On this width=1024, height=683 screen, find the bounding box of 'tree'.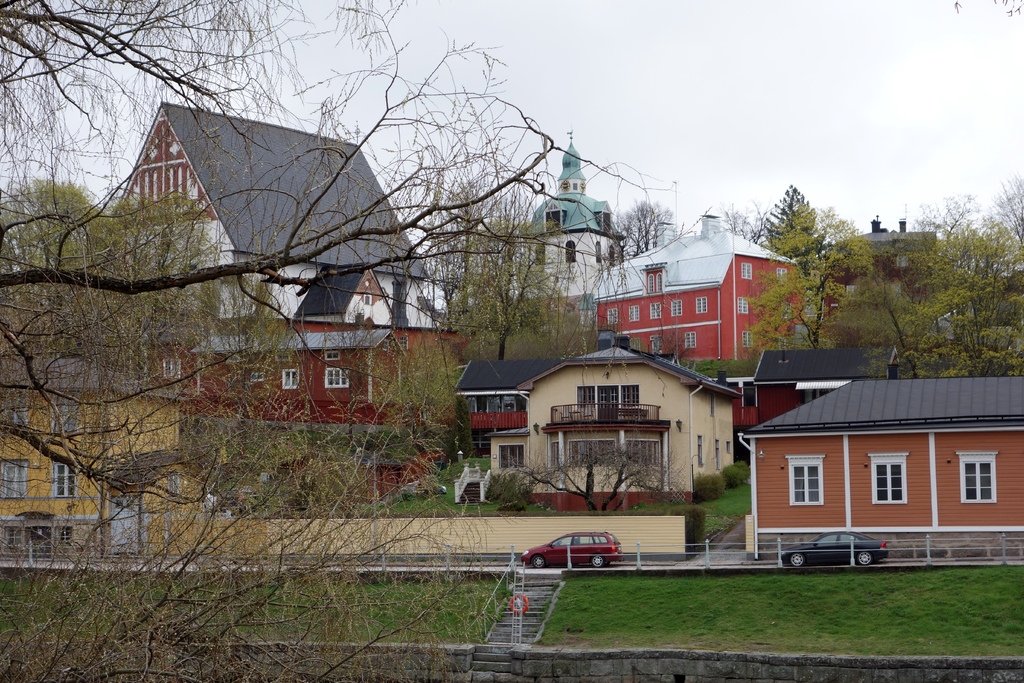
Bounding box: left=0, top=0, right=678, bottom=682.
